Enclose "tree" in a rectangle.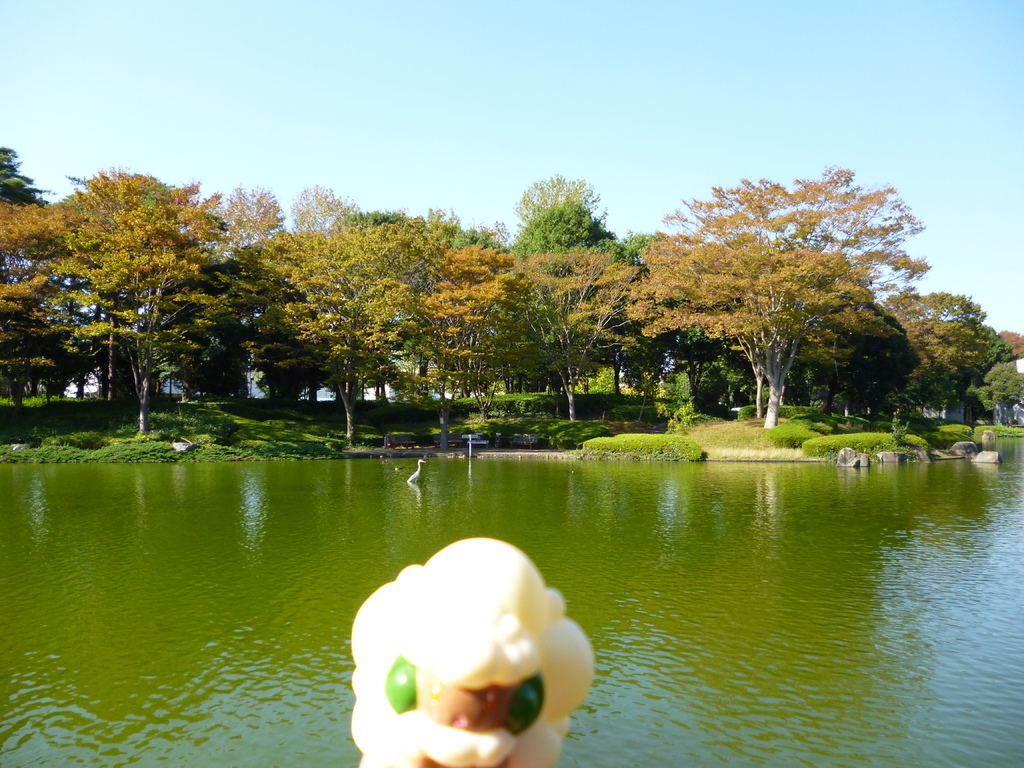
select_region(529, 168, 654, 447).
